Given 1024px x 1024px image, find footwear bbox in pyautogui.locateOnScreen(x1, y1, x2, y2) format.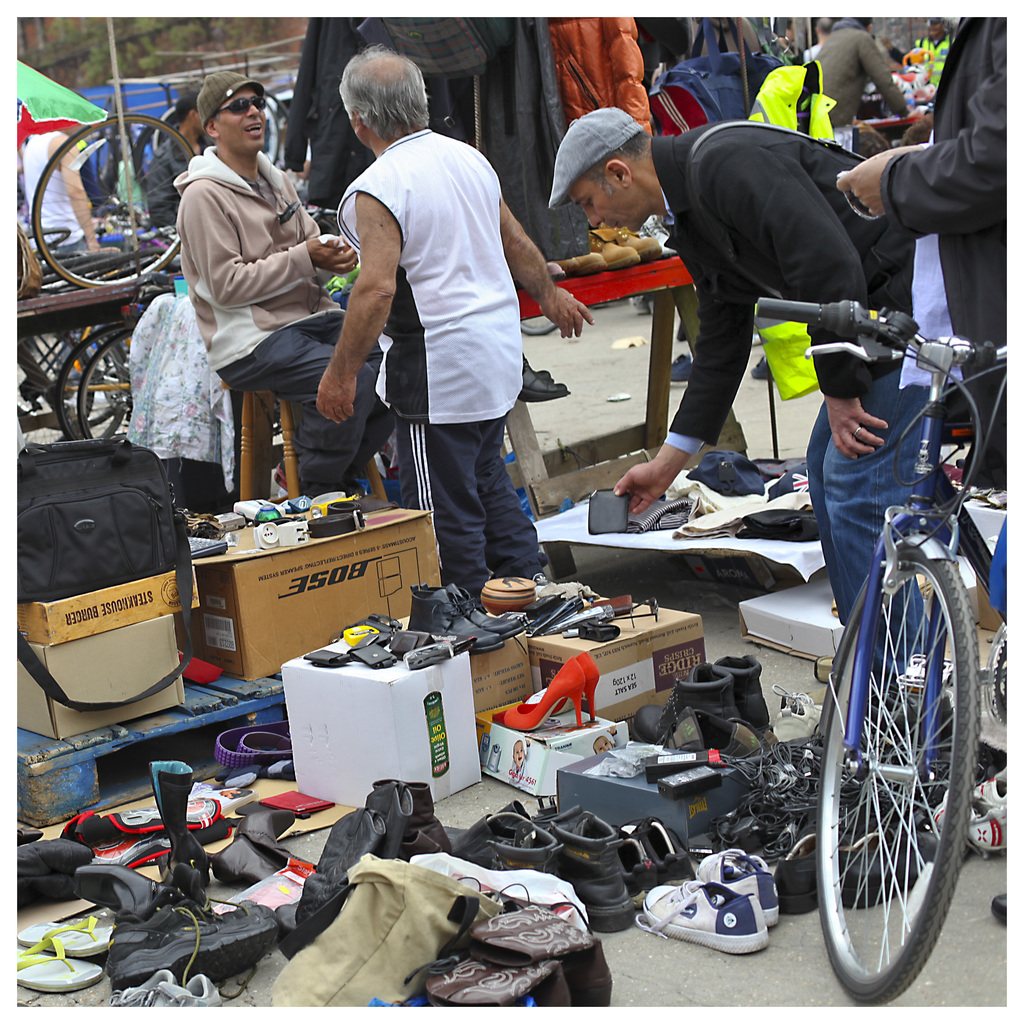
pyautogui.locateOnScreen(113, 966, 175, 1010).
